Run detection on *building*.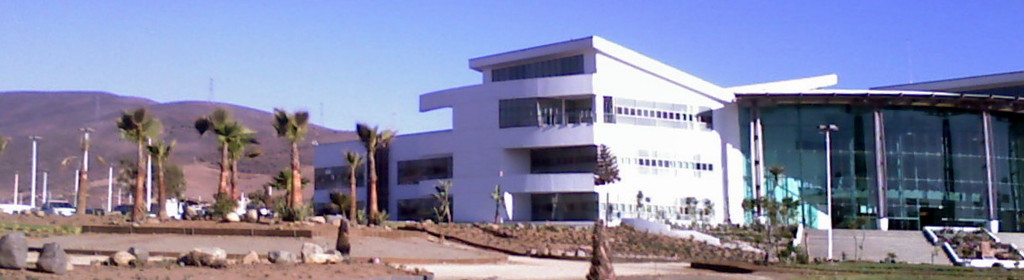
Result: rect(314, 34, 1023, 234).
